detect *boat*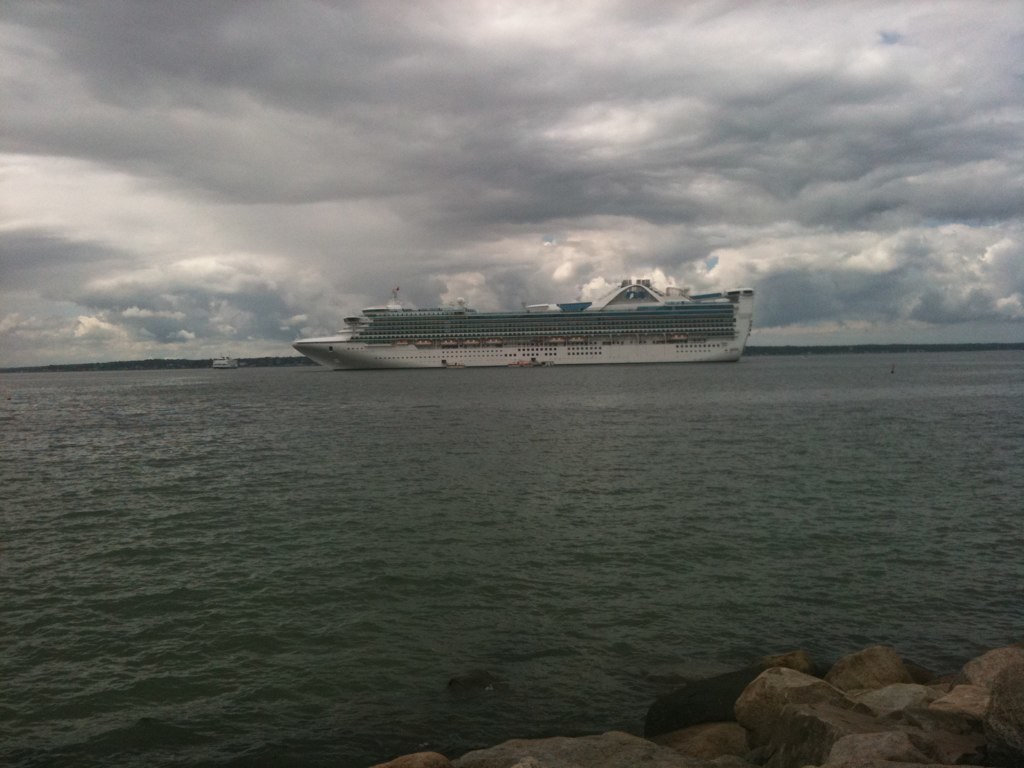
(397, 338, 413, 350)
